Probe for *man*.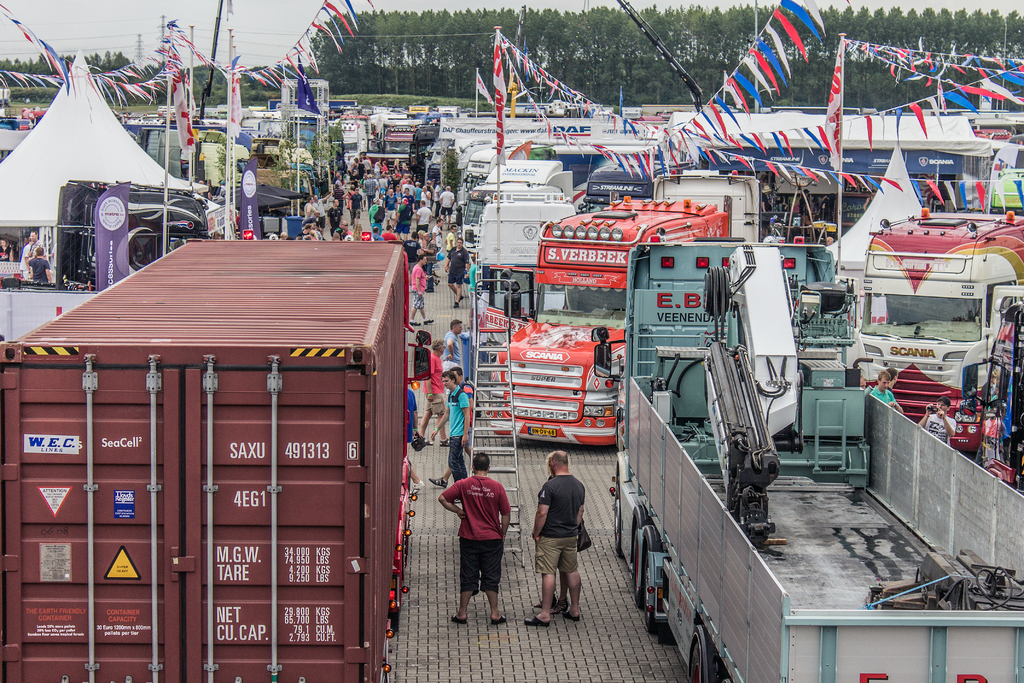
Probe result: (15, 239, 44, 290).
